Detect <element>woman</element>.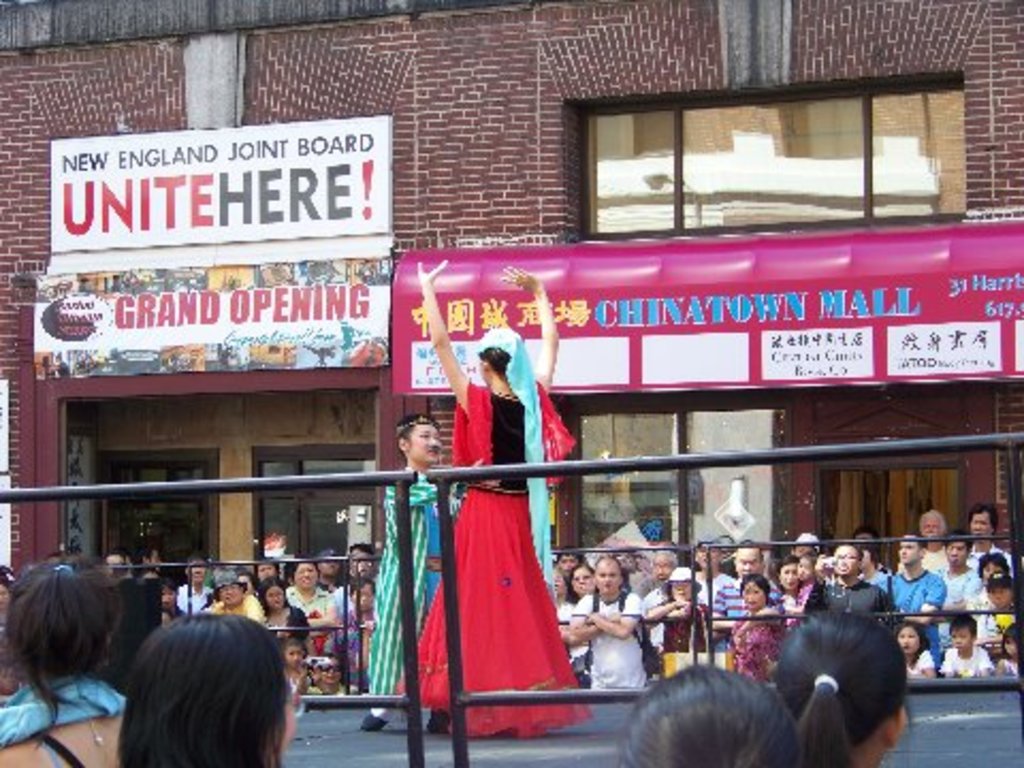
Detected at crop(0, 557, 139, 766).
